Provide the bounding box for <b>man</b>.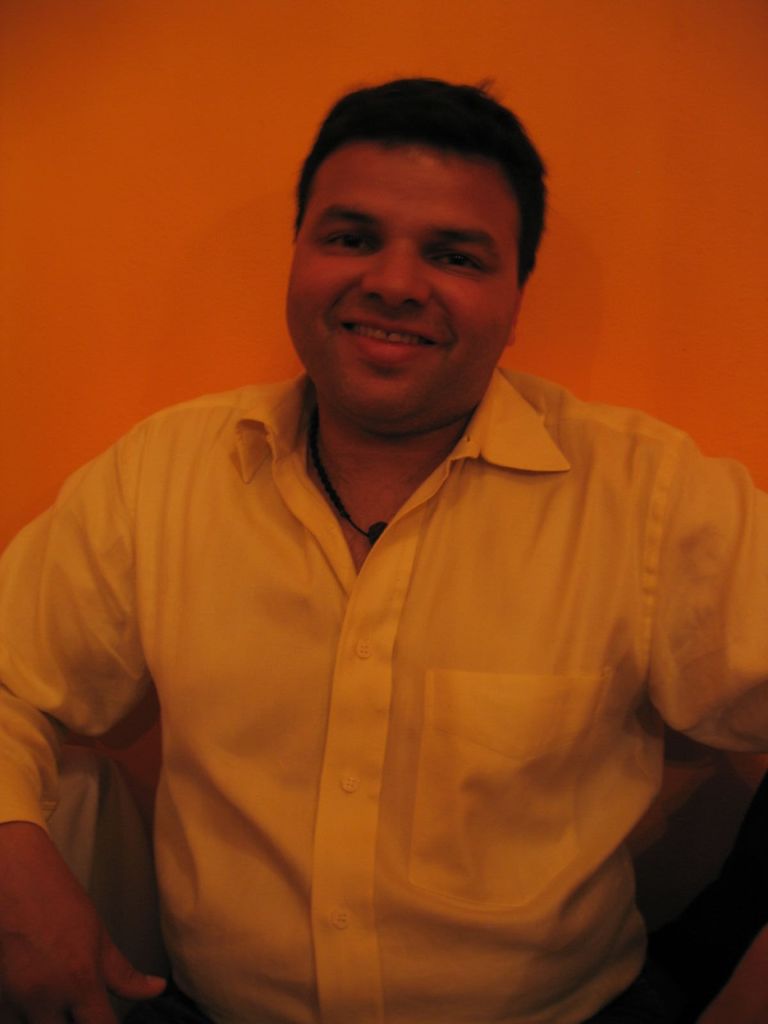
box(0, 65, 767, 1023).
